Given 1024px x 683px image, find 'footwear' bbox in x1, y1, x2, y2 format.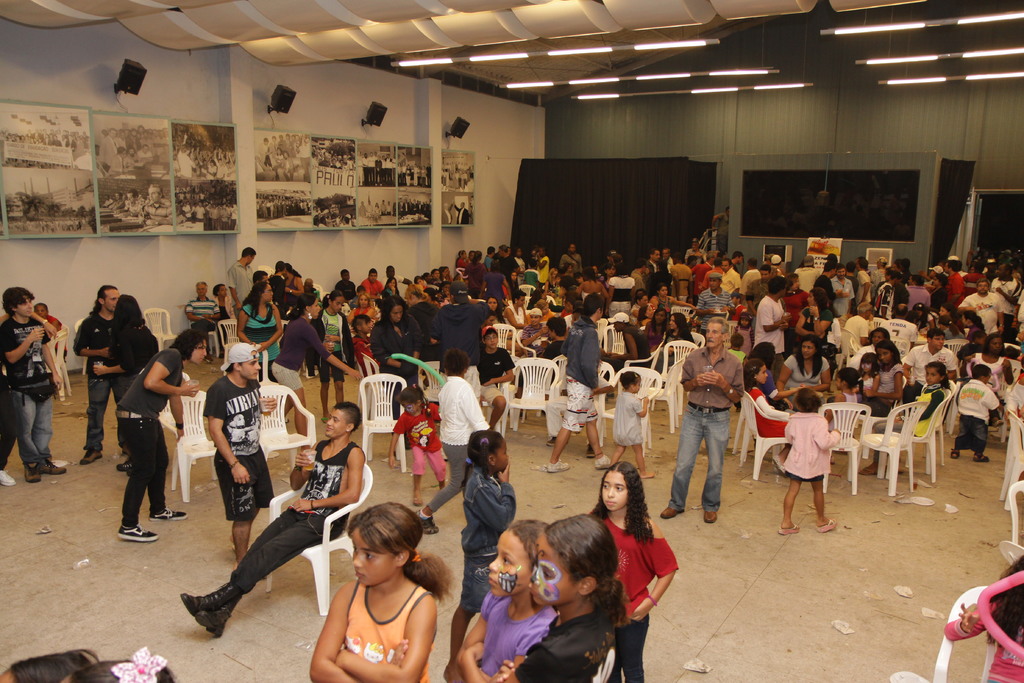
594, 453, 614, 472.
